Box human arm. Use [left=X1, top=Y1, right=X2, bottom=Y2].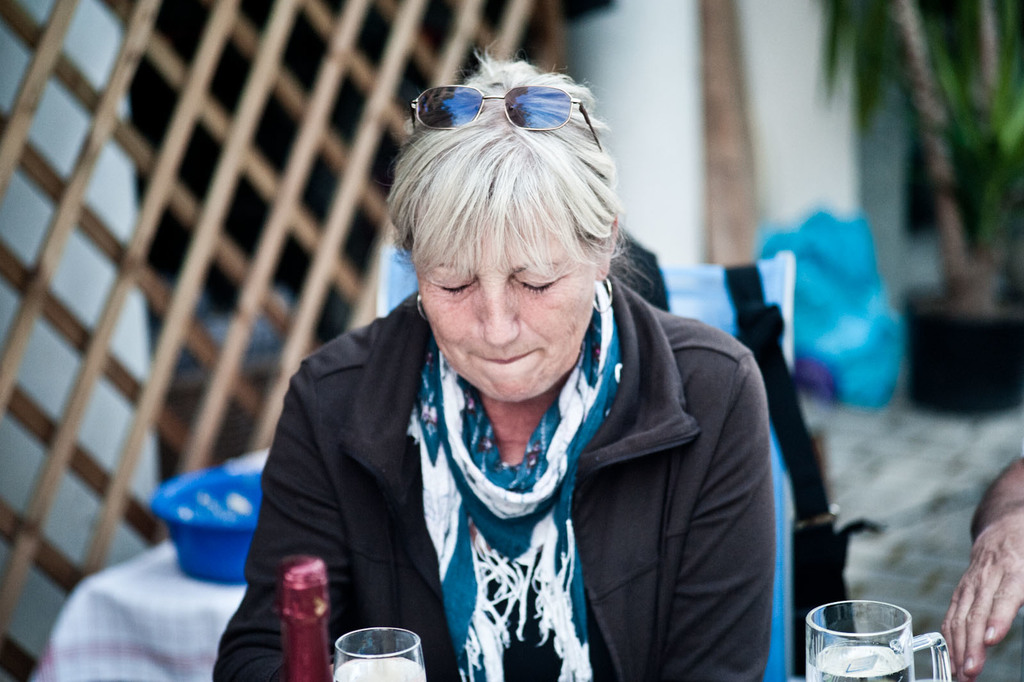
[left=659, top=348, right=786, bottom=681].
